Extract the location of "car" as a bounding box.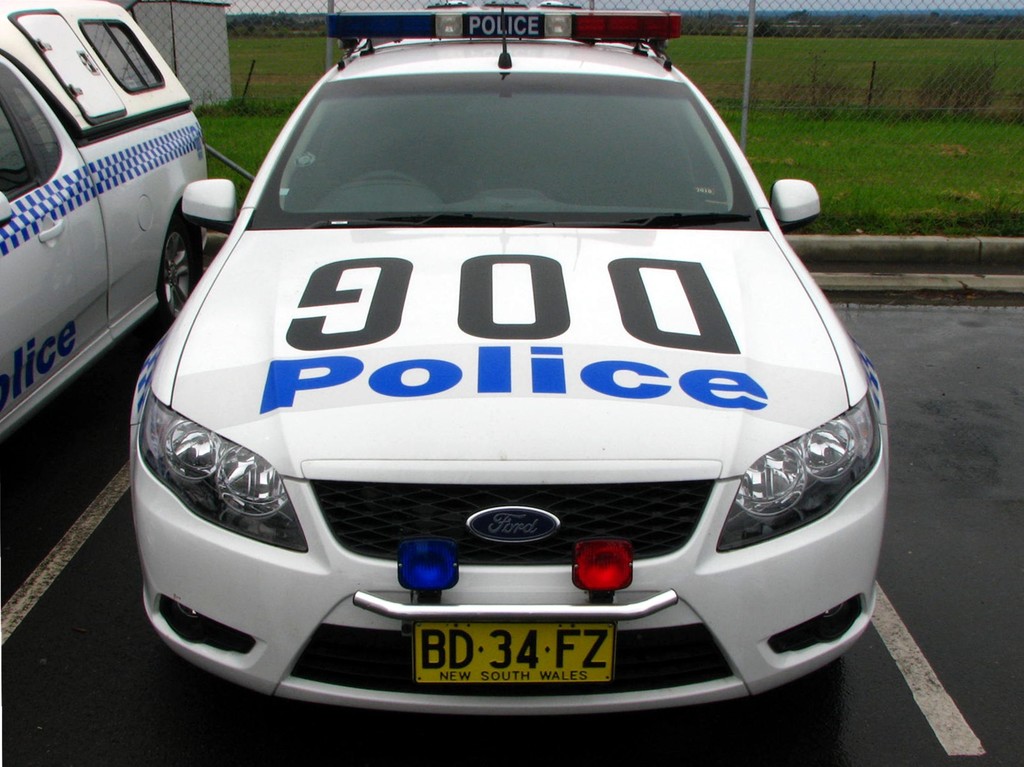
(left=127, top=1, right=890, bottom=745).
